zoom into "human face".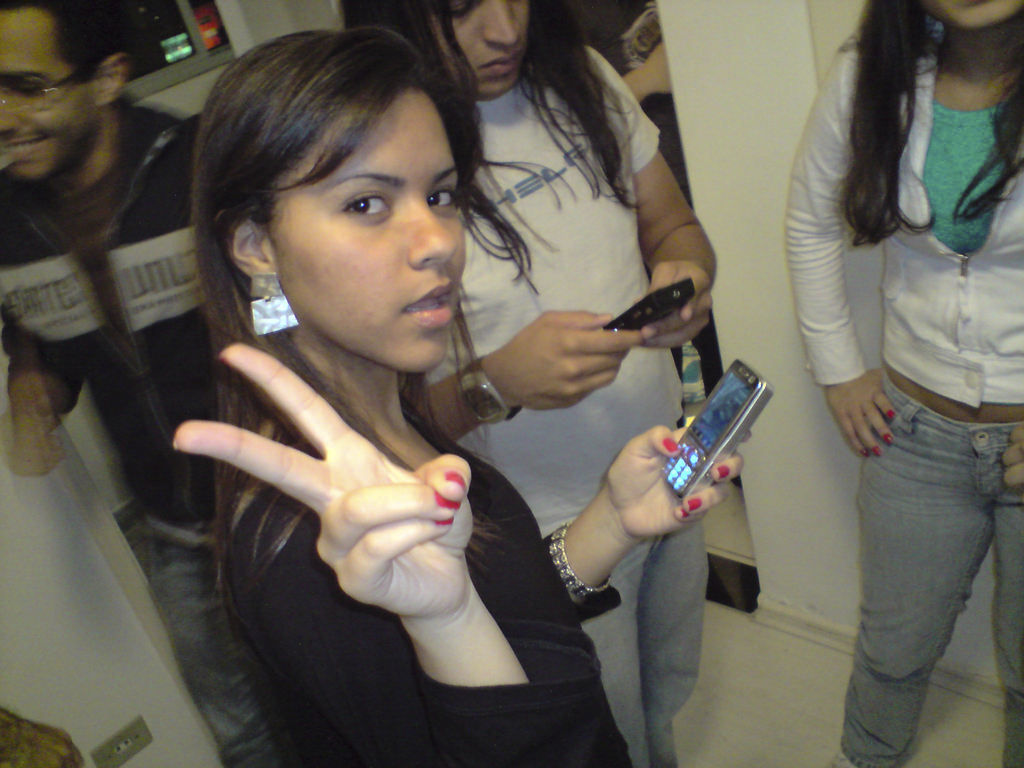
Zoom target: crop(433, 0, 534, 95).
